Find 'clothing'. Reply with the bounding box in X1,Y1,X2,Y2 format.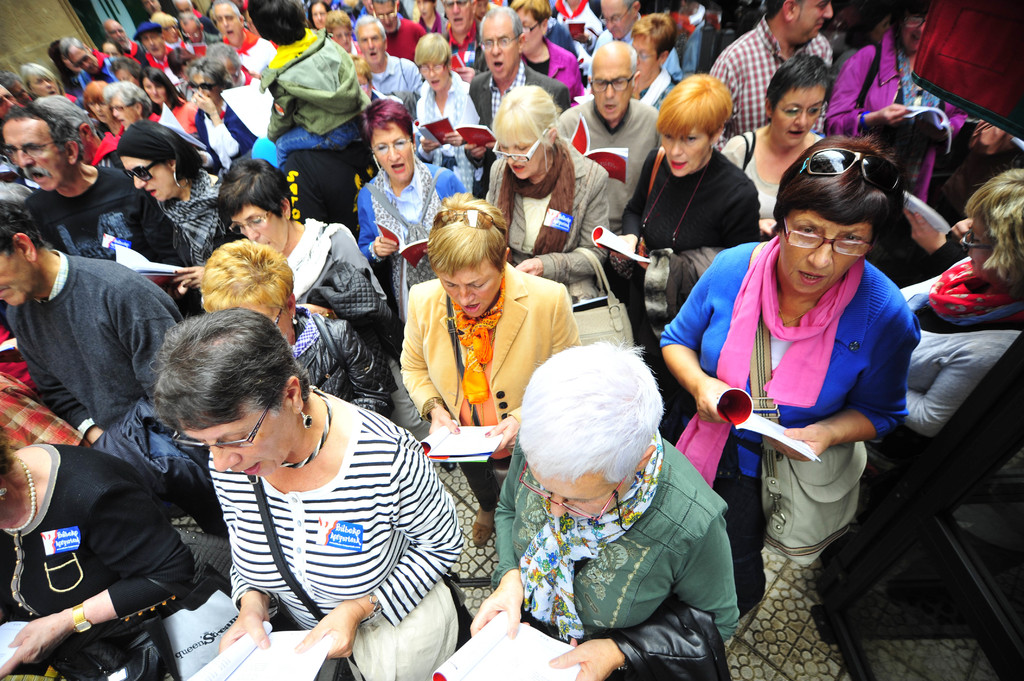
501,427,737,680.
